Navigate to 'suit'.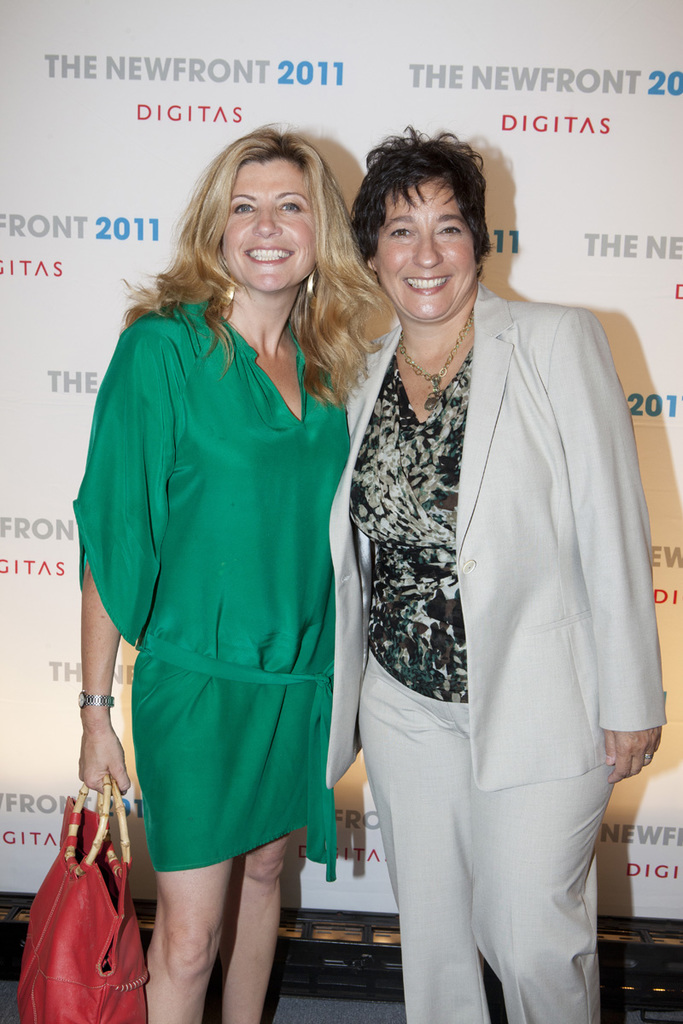
Navigation target: <box>312,153,647,1023</box>.
